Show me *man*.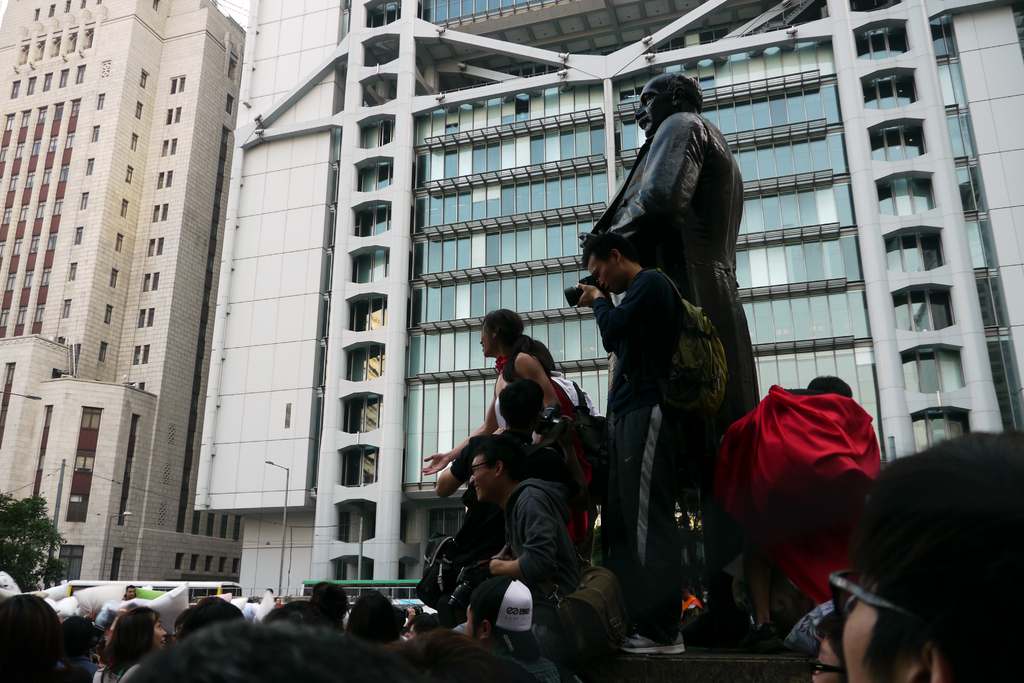
*man* is here: [x1=468, y1=427, x2=609, y2=682].
